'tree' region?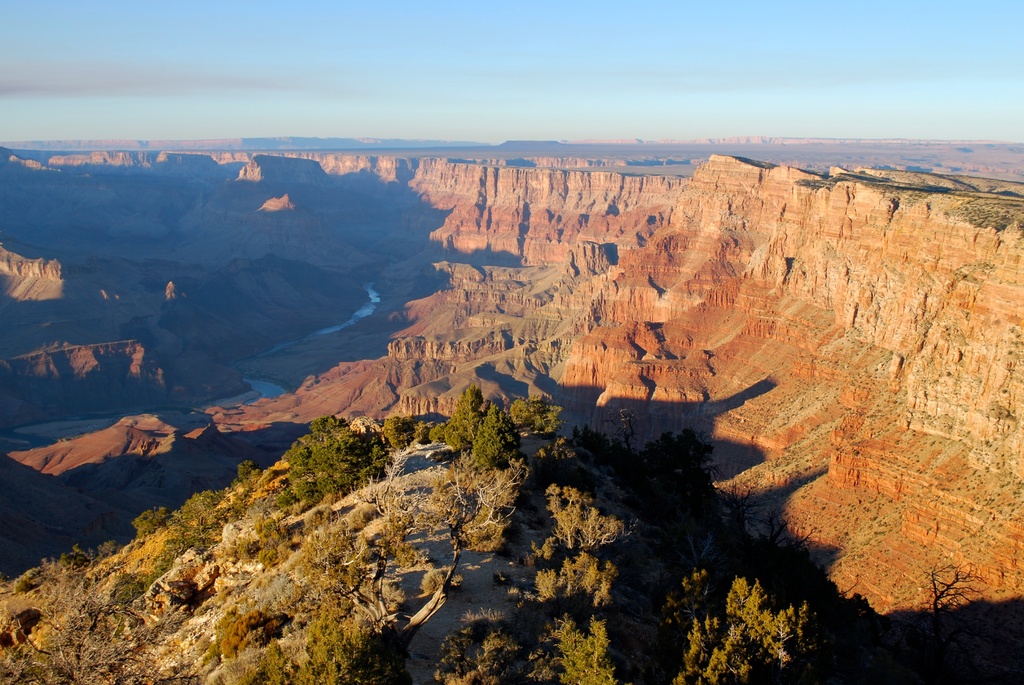
bbox(512, 388, 554, 434)
